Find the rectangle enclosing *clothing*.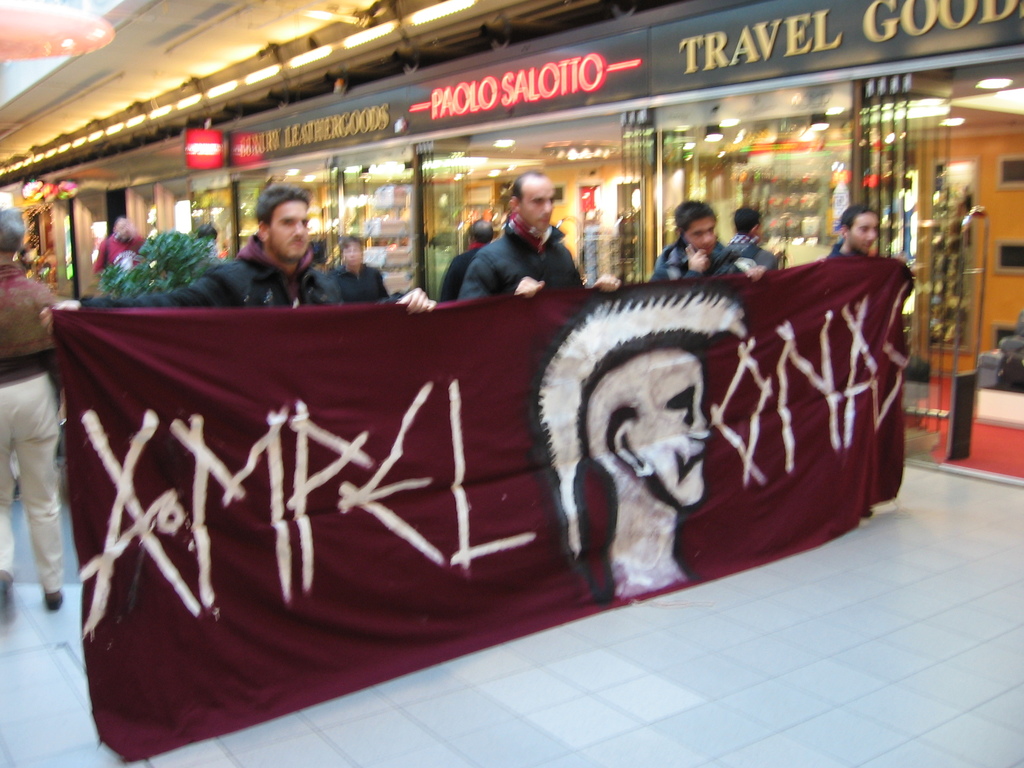
<bbox>329, 263, 390, 309</bbox>.
